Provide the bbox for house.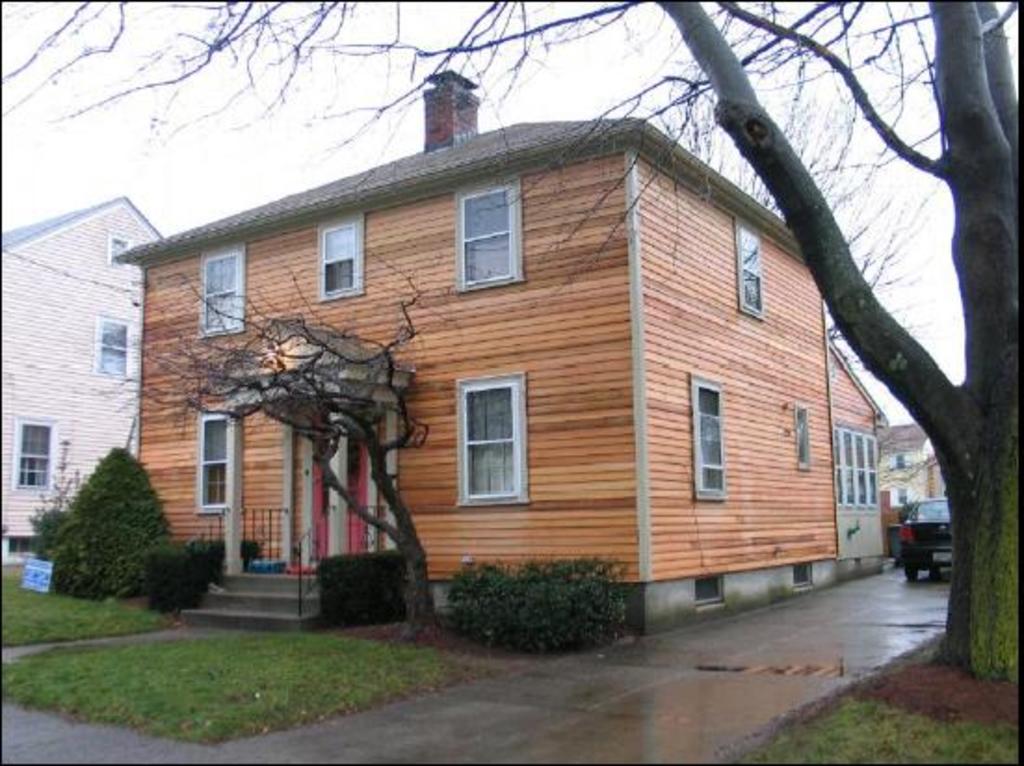
[left=0, top=199, right=184, bottom=580].
